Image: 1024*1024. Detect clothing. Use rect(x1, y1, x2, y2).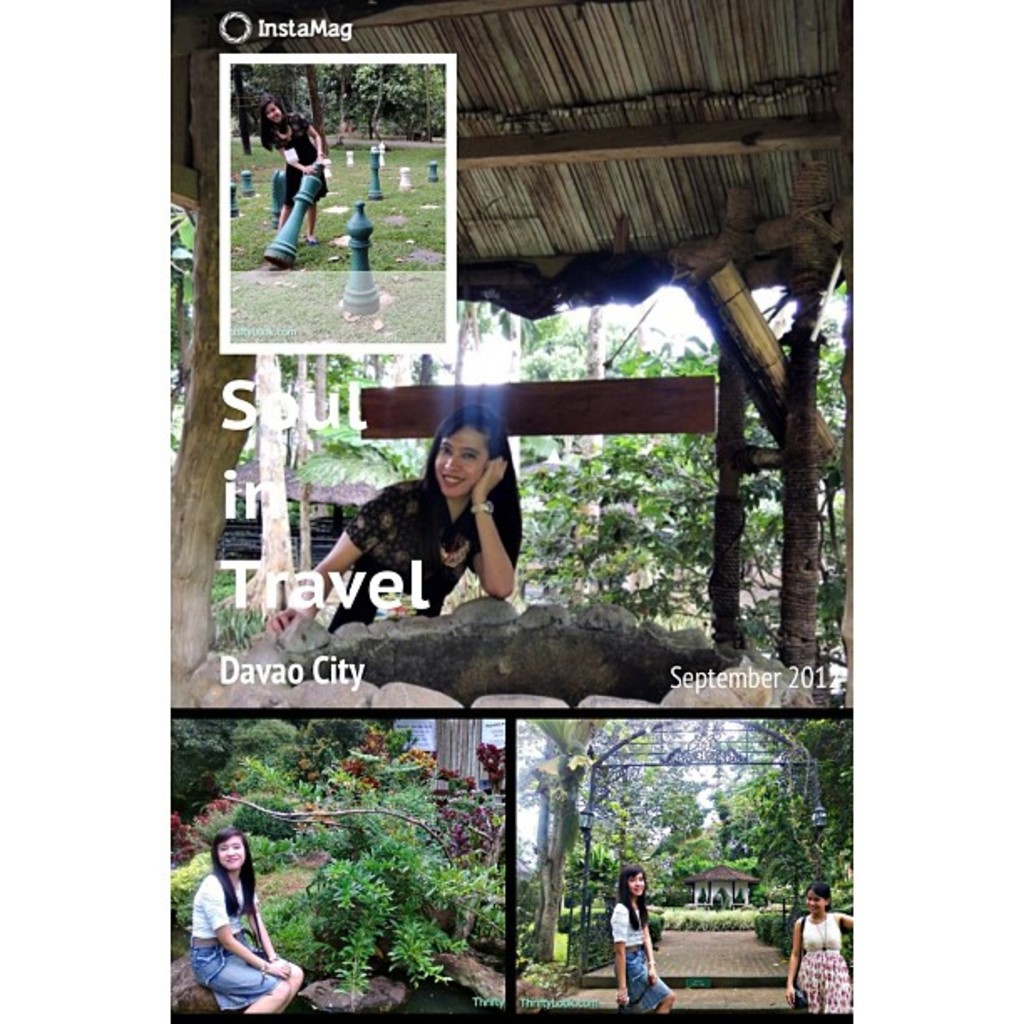
rect(611, 899, 669, 1014).
